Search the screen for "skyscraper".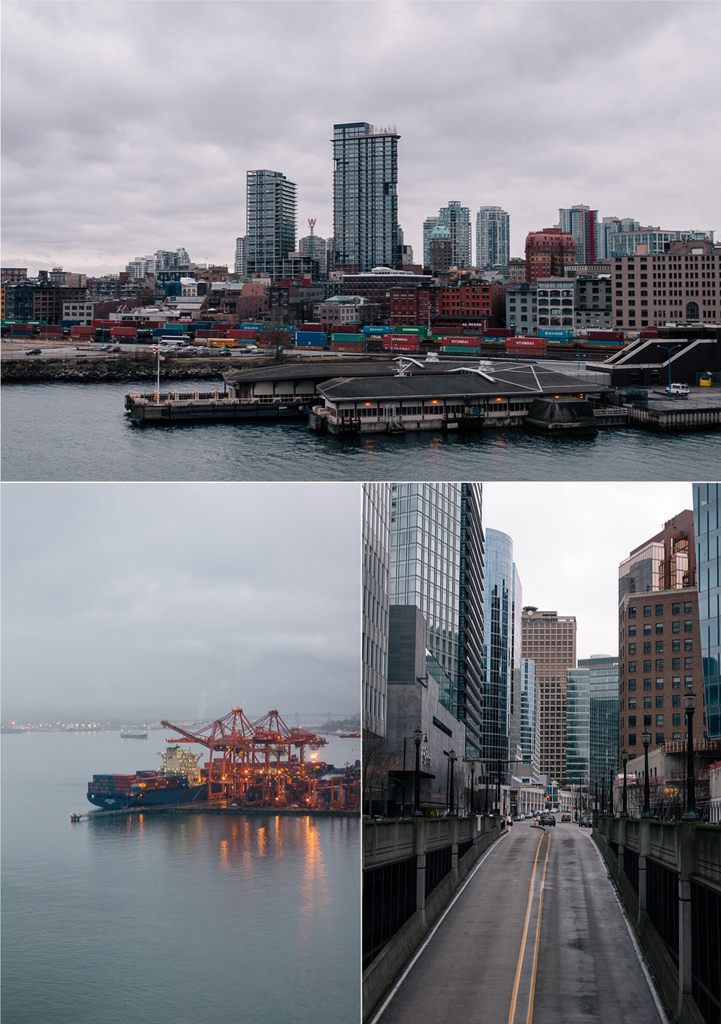
Found at locate(553, 200, 591, 258).
